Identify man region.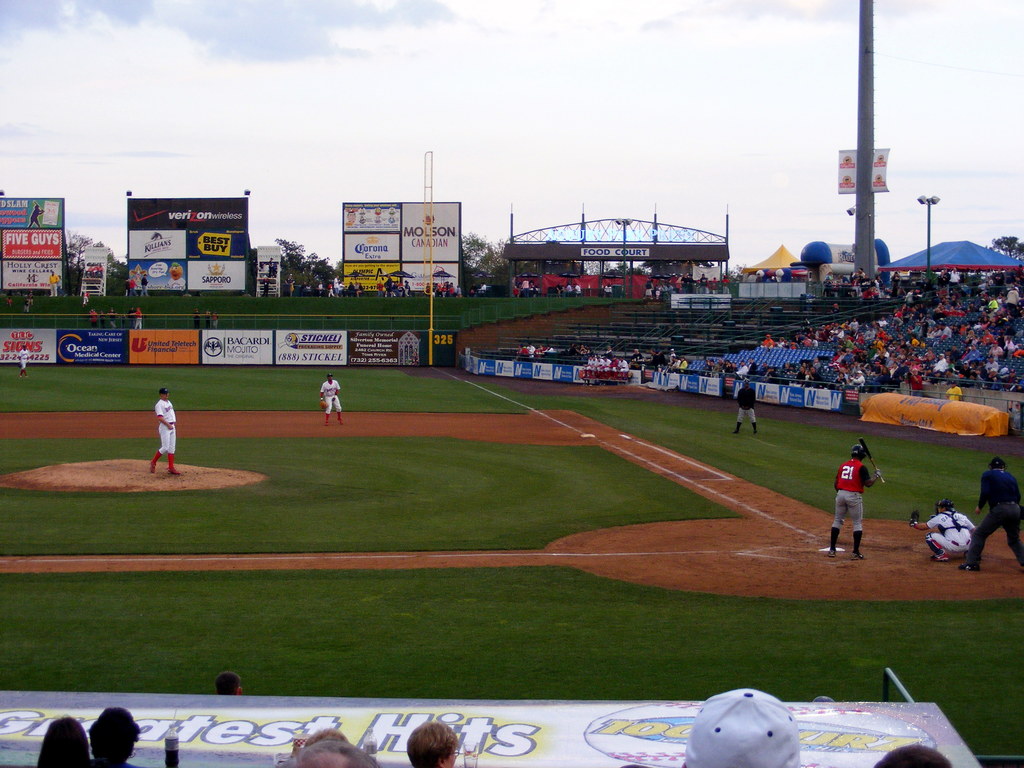
Region: x1=283, y1=277, x2=463, y2=296.
